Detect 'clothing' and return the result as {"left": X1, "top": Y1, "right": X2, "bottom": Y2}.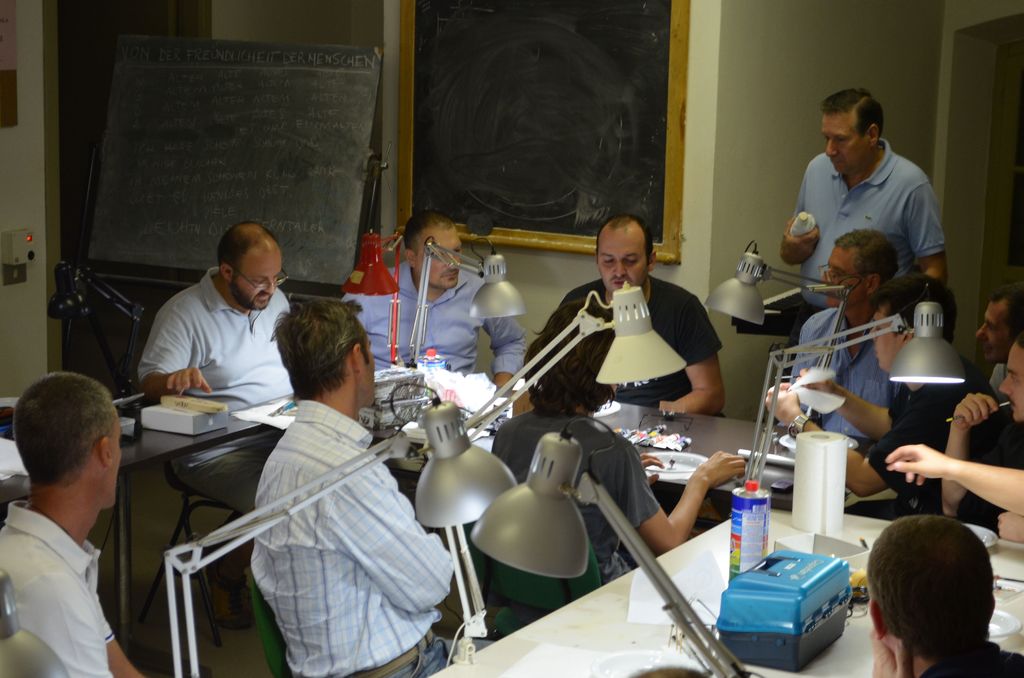
{"left": 249, "top": 403, "right": 489, "bottom": 677}.
